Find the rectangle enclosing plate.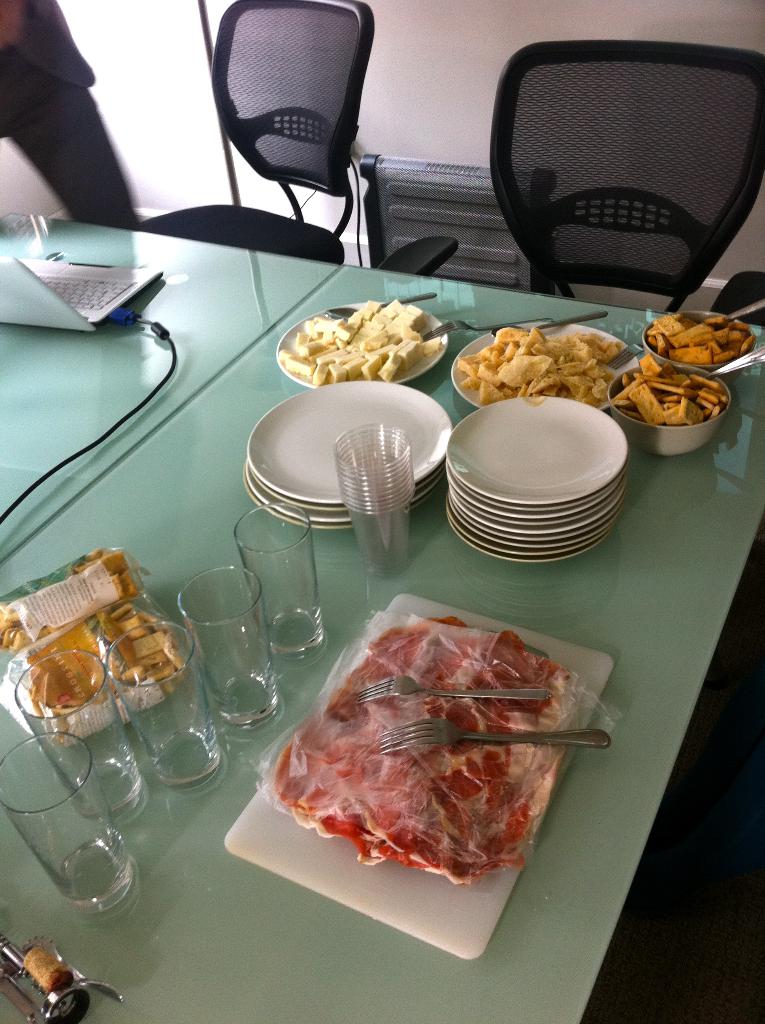
bbox=(279, 300, 451, 390).
